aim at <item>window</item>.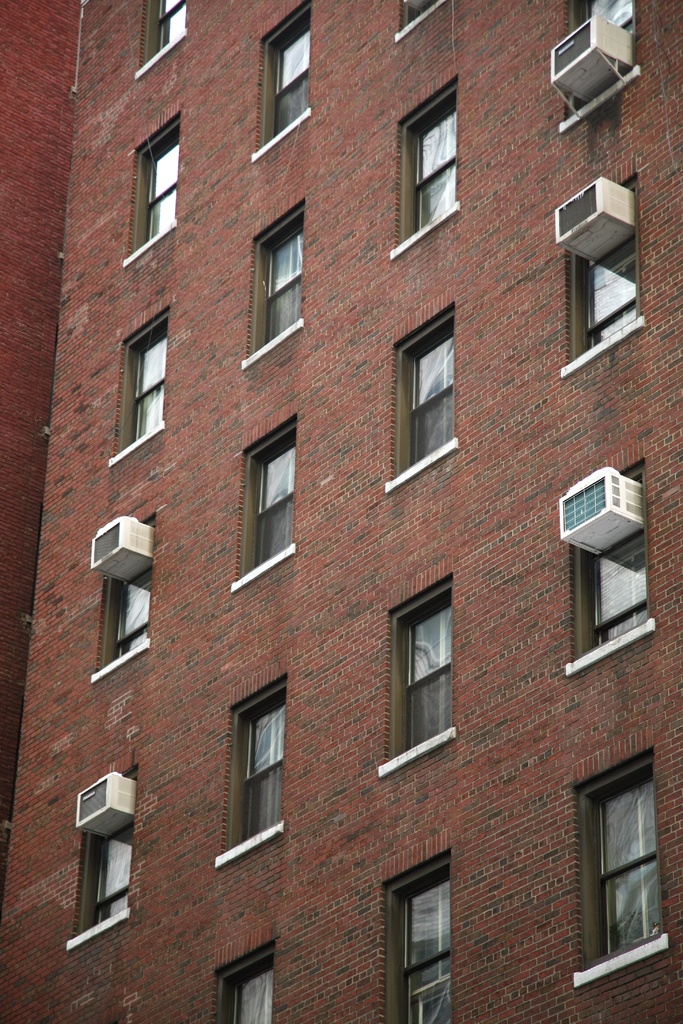
Aimed at x1=560 y1=177 x2=639 y2=370.
